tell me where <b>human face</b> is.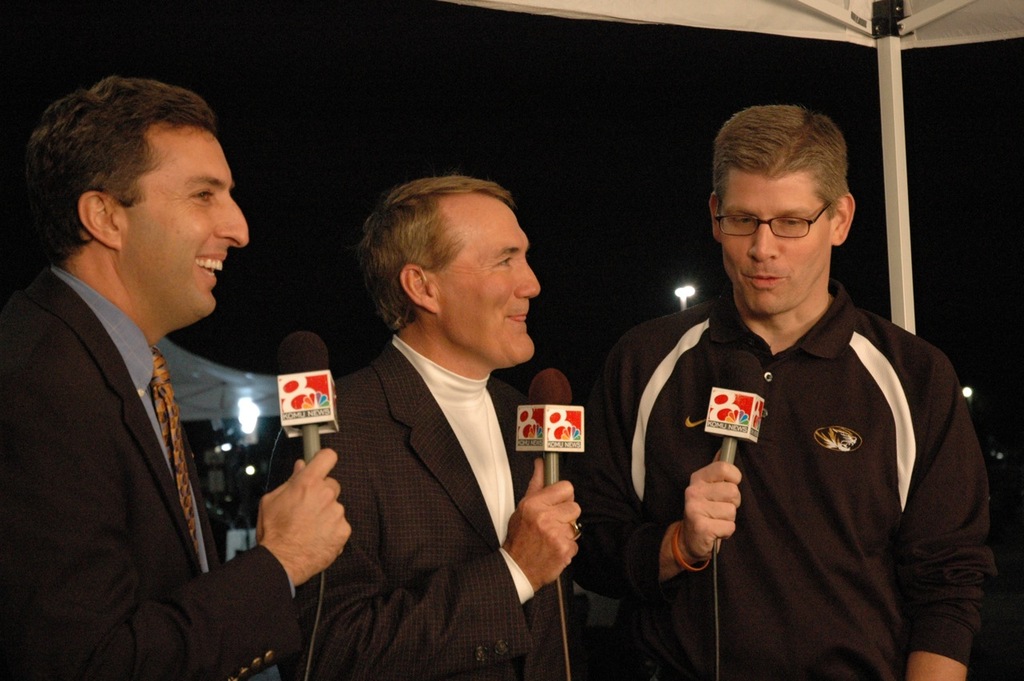
<b>human face</b> is at bbox(720, 172, 826, 314).
